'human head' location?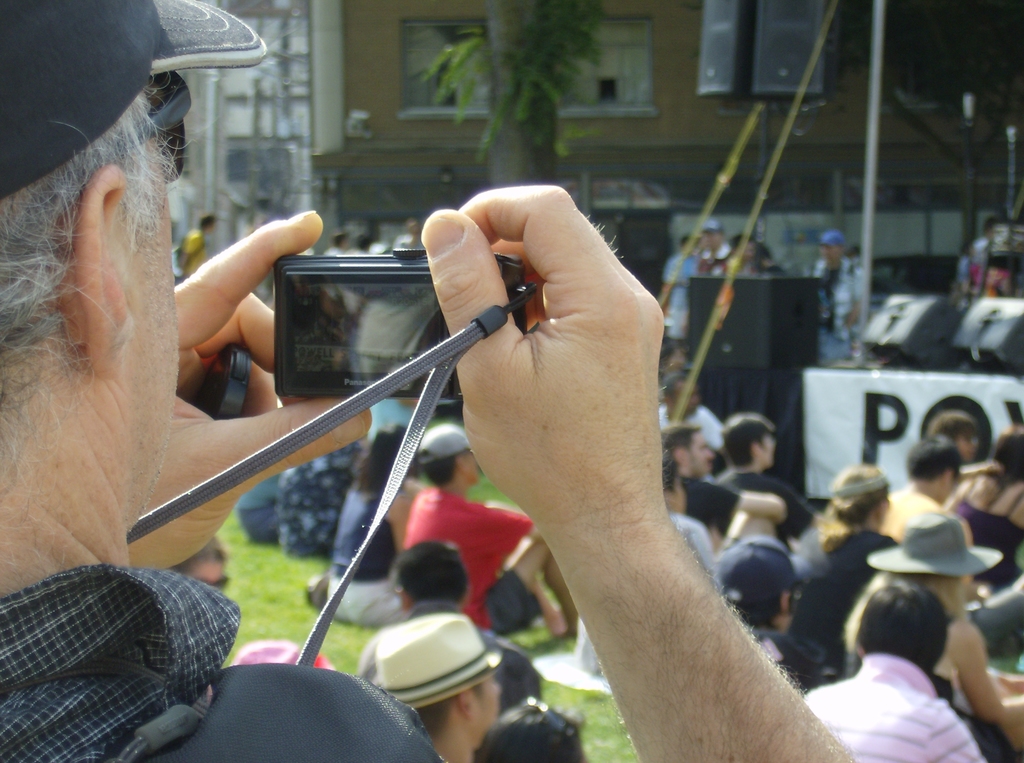
394, 543, 467, 611
